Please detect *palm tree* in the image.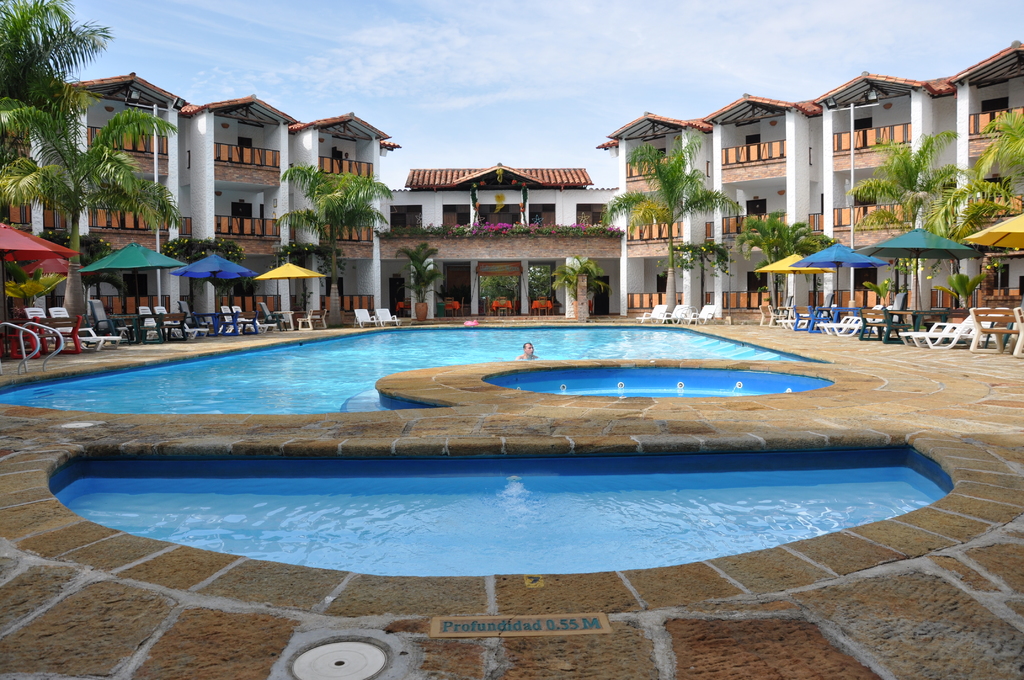
select_region(600, 143, 735, 318).
